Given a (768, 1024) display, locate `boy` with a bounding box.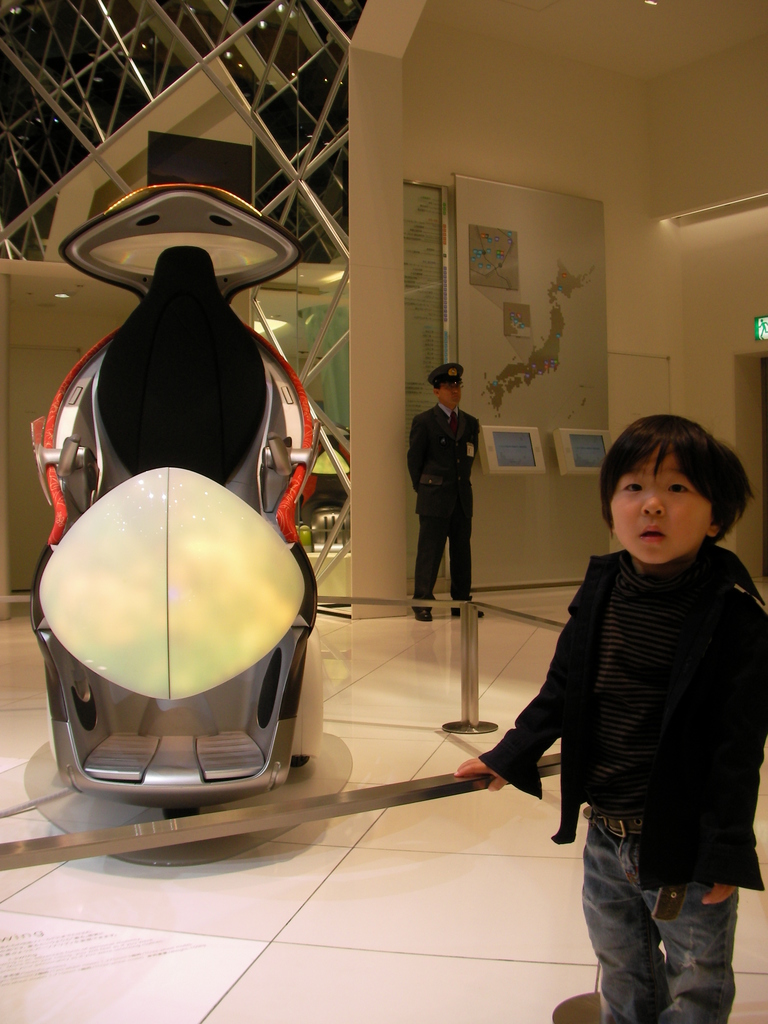
Located: <bbox>481, 398, 736, 1001</bbox>.
